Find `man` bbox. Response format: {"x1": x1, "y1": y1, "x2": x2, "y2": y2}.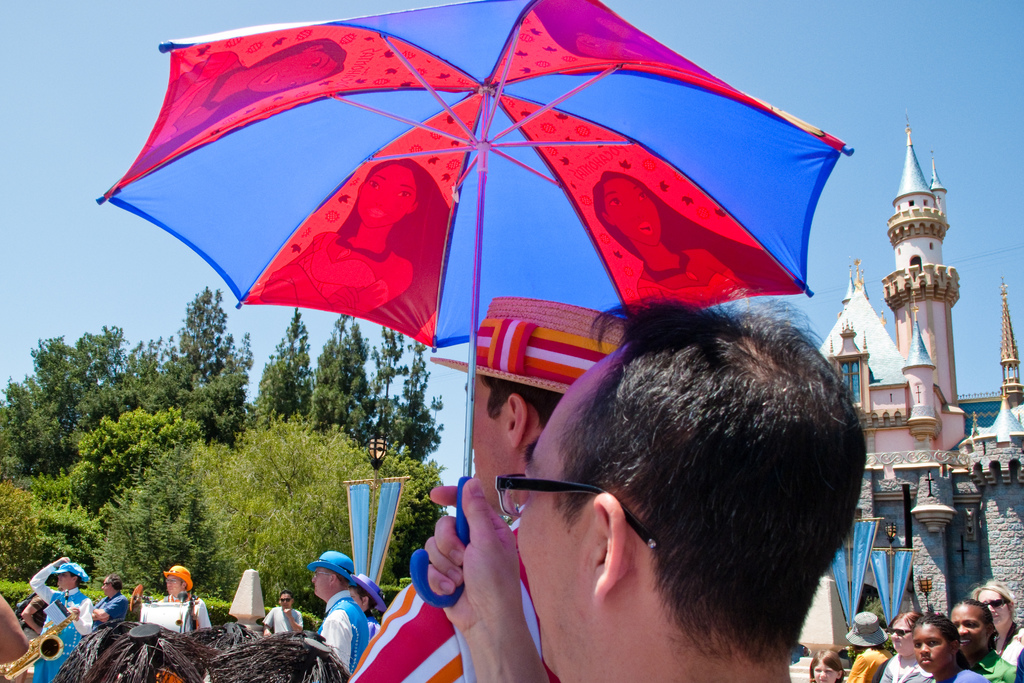
{"x1": 88, "y1": 572, "x2": 135, "y2": 646}.
